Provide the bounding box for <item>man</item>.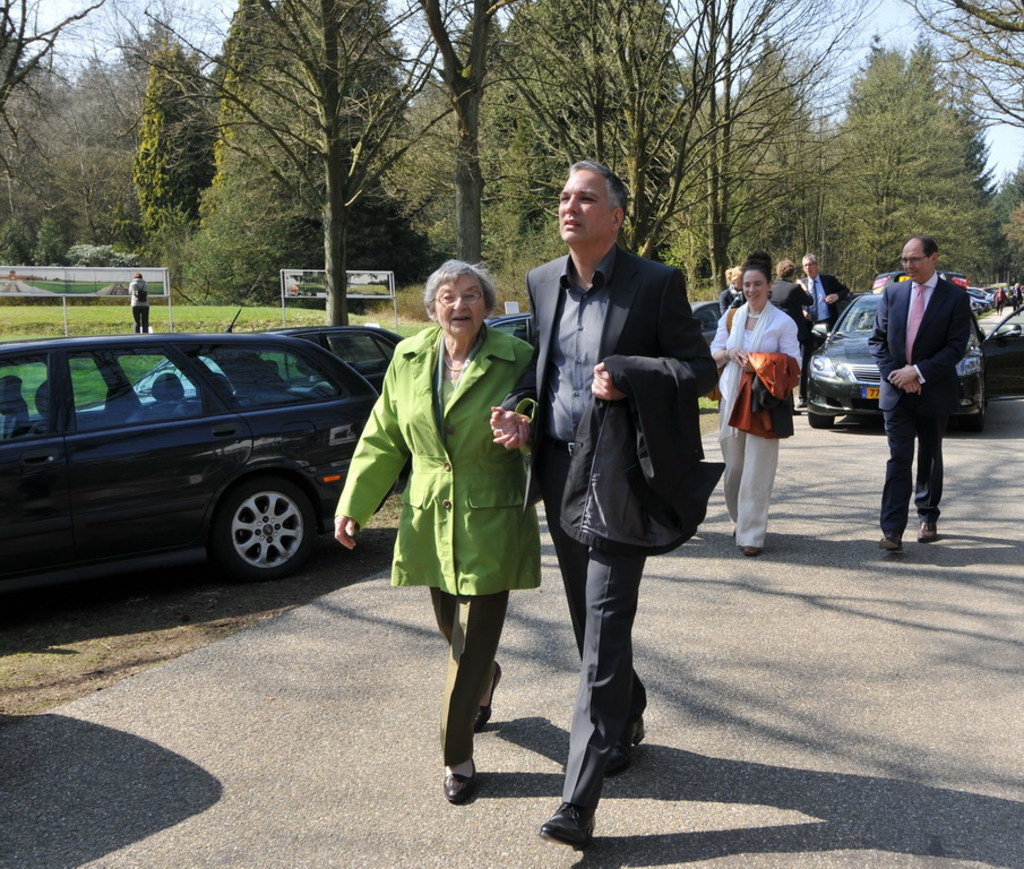
l=518, t=162, r=722, b=809.
